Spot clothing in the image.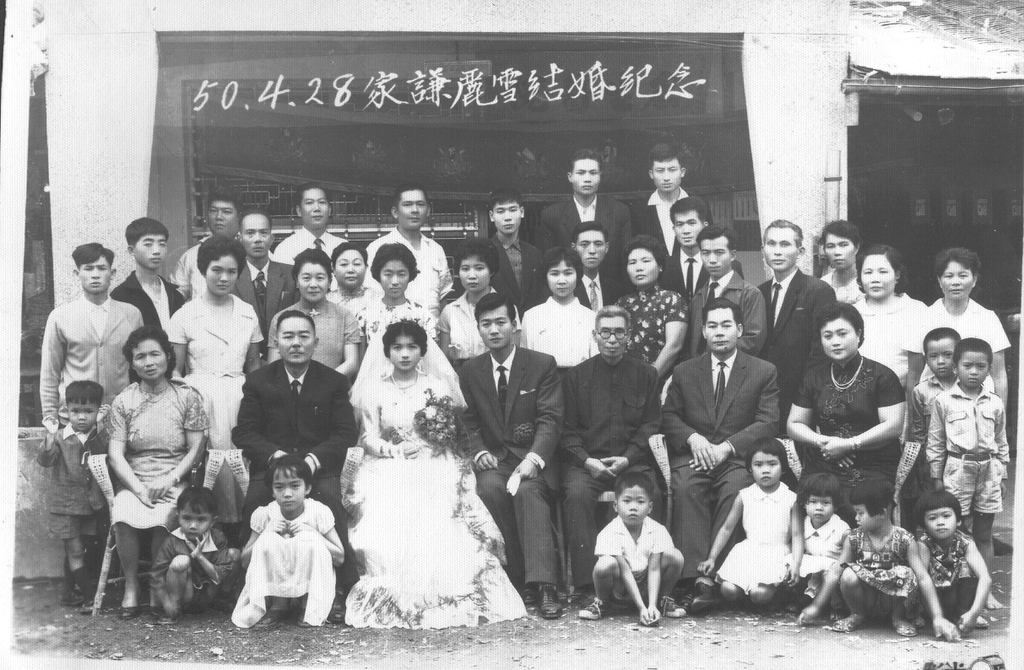
clothing found at (922,526,971,592).
